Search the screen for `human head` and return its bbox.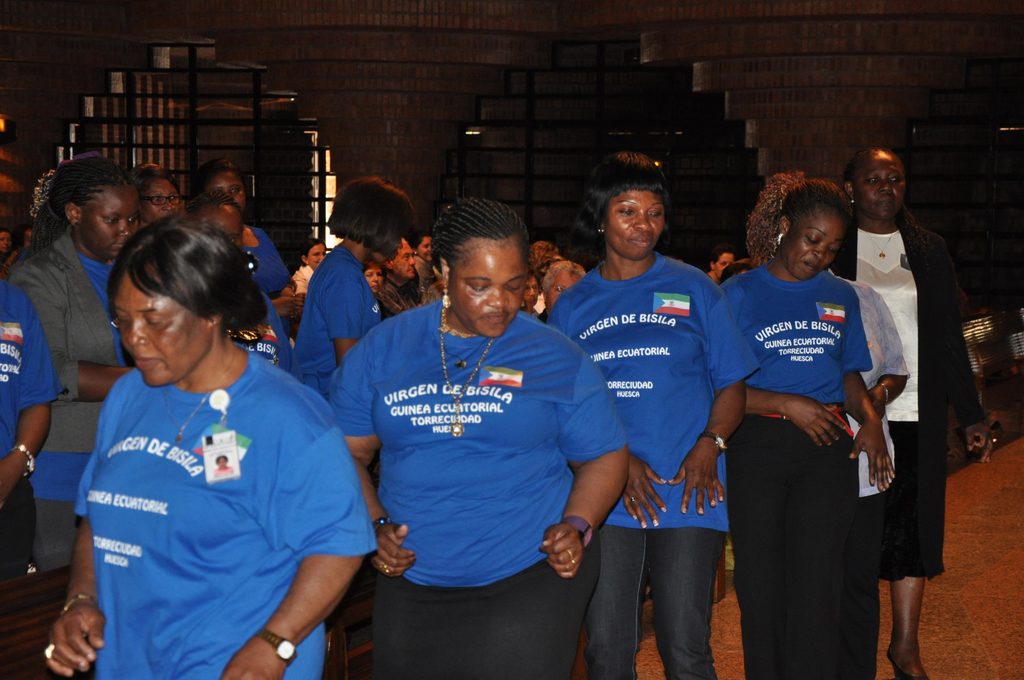
Found: crop(301, 237, 329, 270).
